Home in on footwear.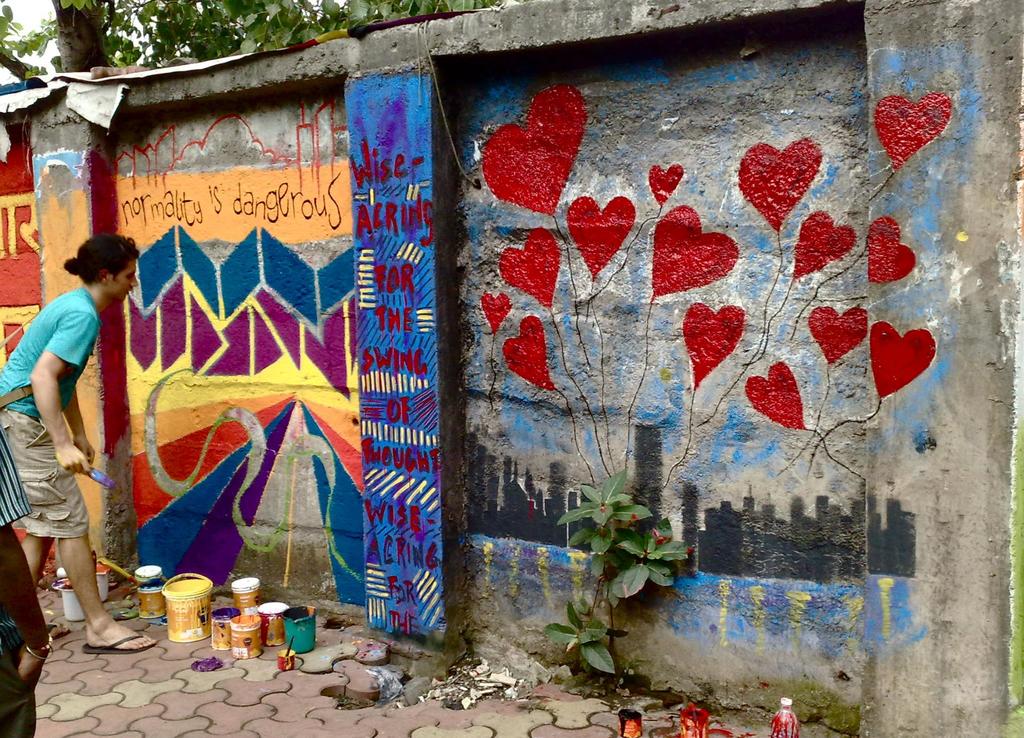
Homed in at x1=49, y1=621, x2=72, y2=643.
